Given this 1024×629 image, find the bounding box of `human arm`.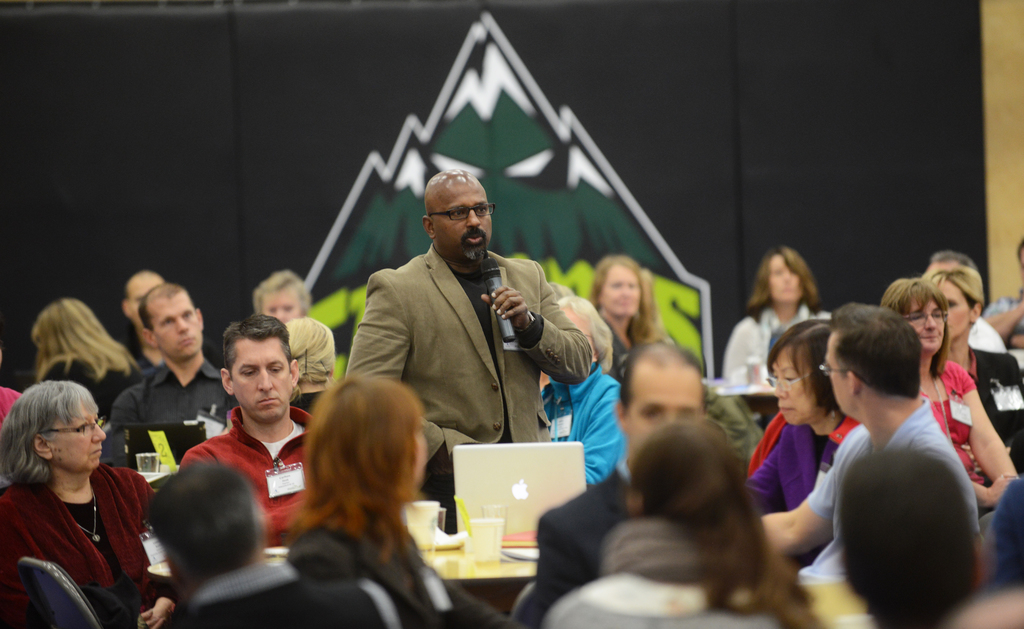
<box>947,357,1018,485</box>.
